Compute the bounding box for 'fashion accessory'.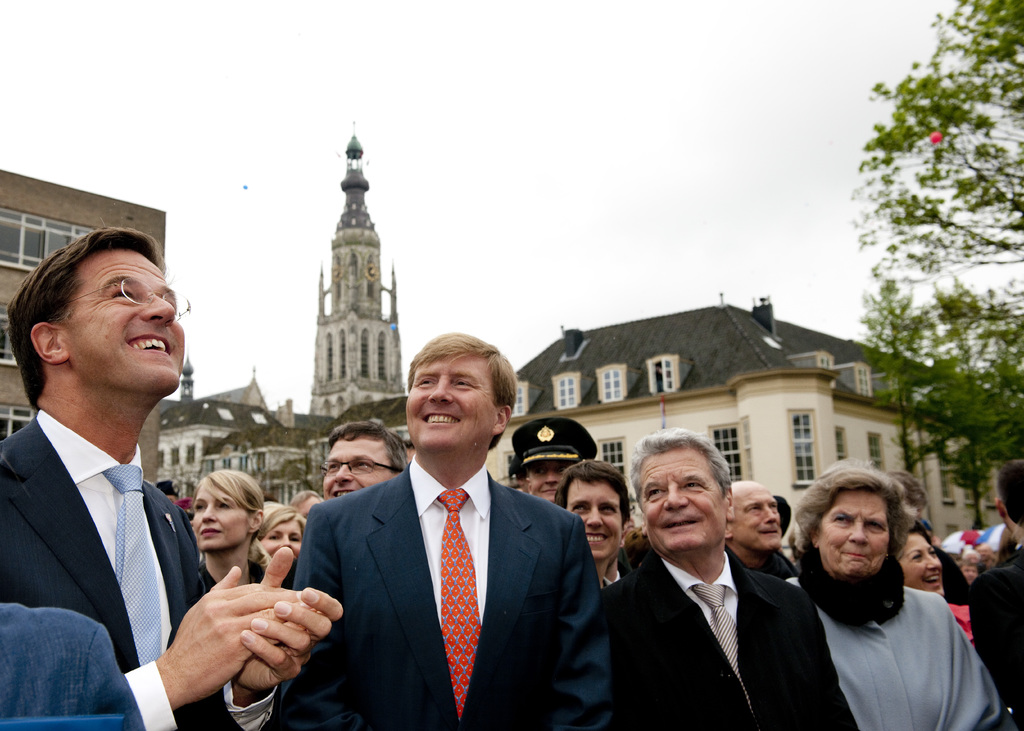
region(684, 579, 735, 687).
